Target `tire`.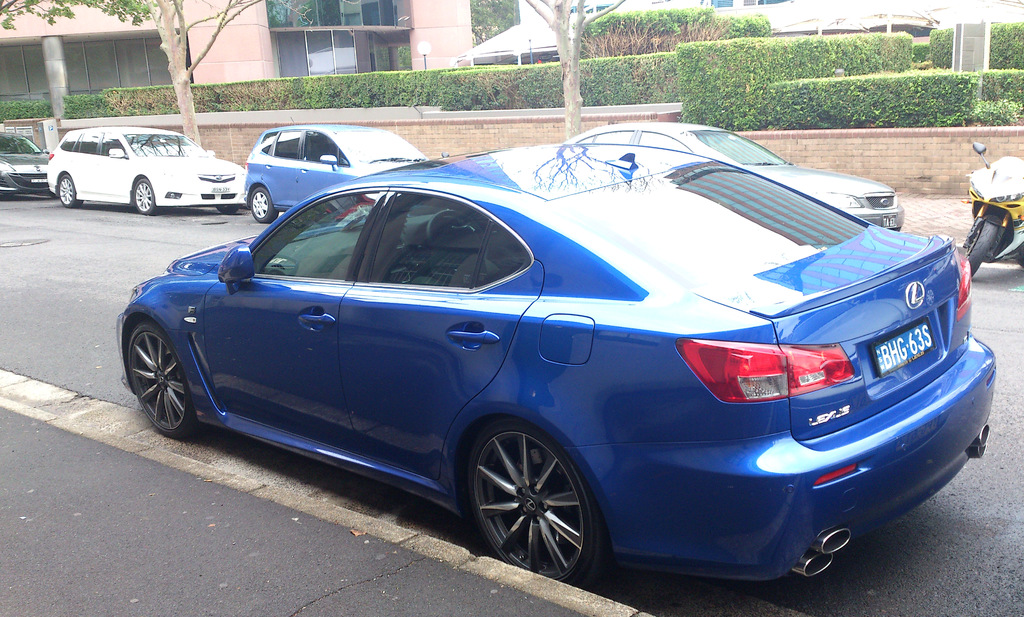
Target region: x1=251, y1=187, x2=278, y2=224.
